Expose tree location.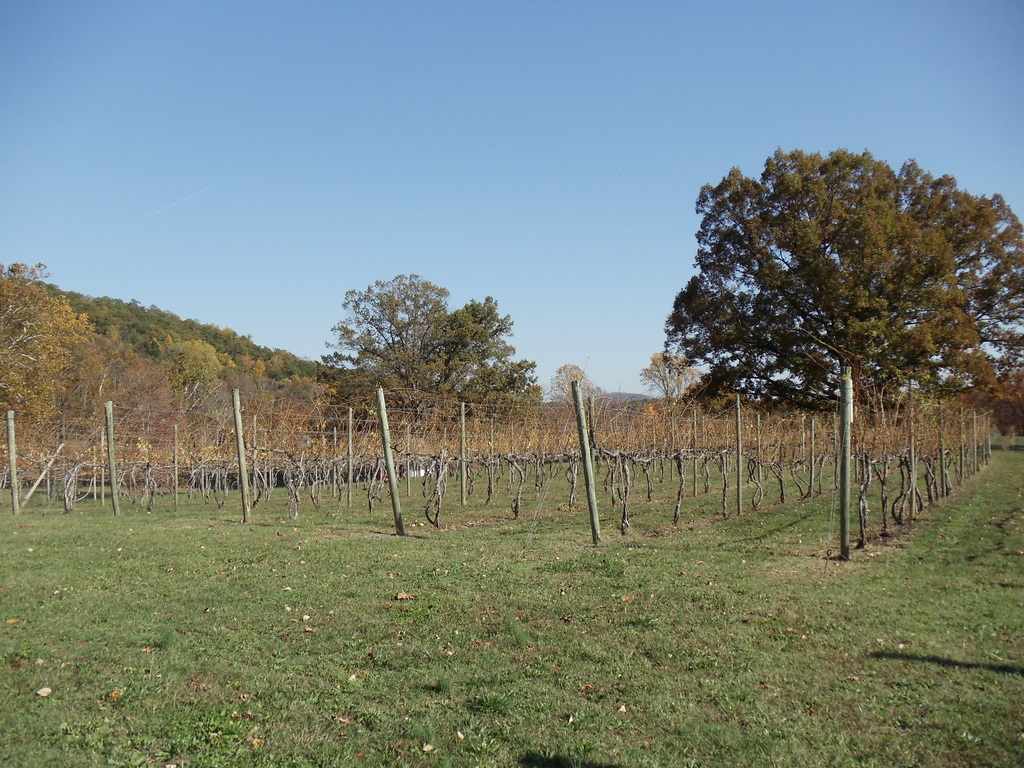
Exposed at [left=659, top=148, right=1023, bottom=557].
